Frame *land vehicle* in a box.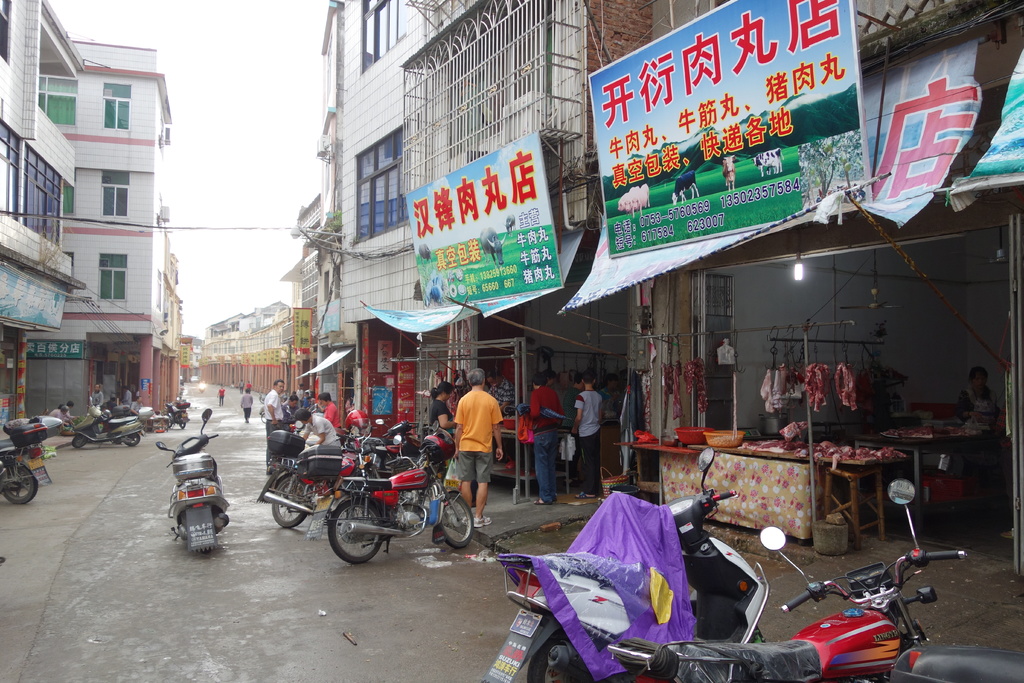
region(484, 444, 772, 682).
